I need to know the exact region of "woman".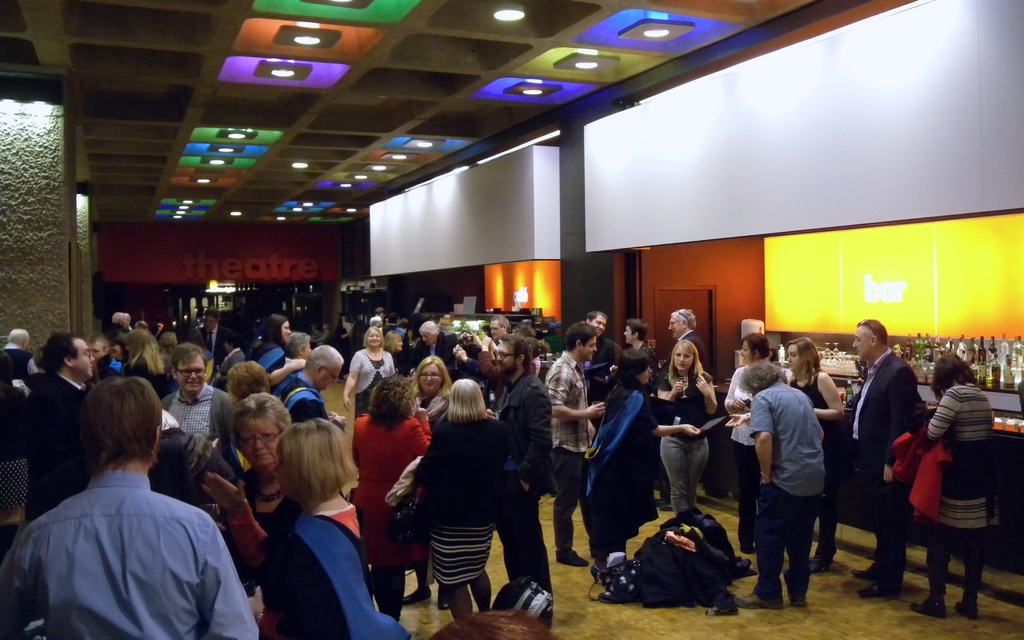
Region: pyautogui.locateOnScreen(781, 335, 845, 573).
